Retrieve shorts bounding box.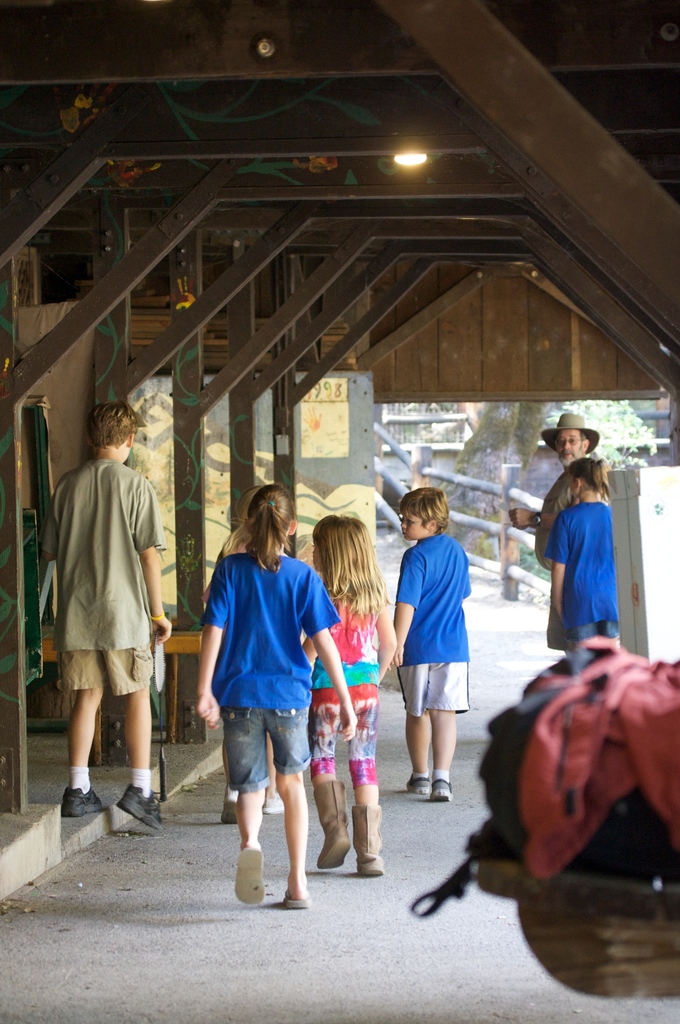
Bounding box: <box>56,646,147,700</box>.
